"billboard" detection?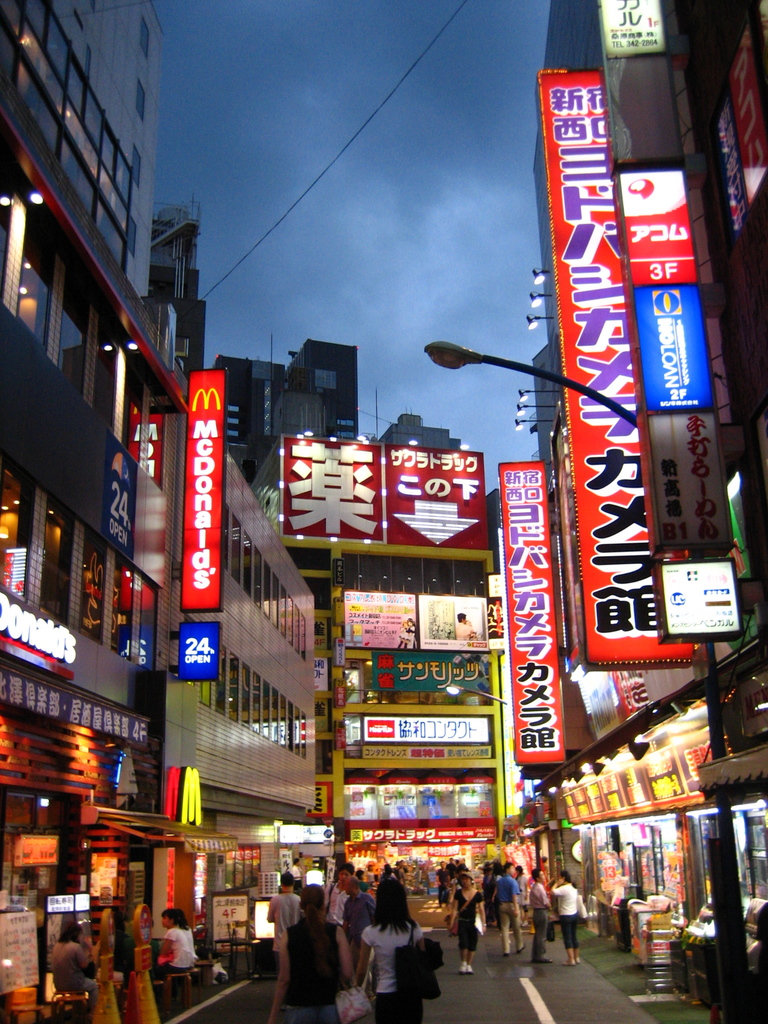
[530,63,701,653]
